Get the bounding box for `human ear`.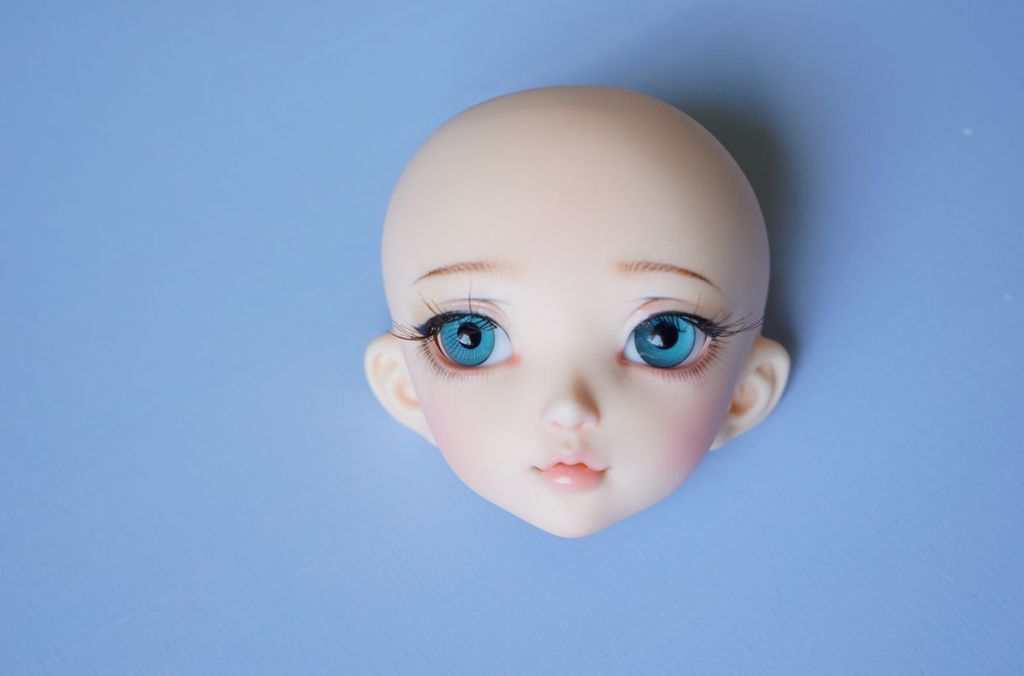
{"left": 711, "top": 335, "right": 792, "bottom": 450}.
